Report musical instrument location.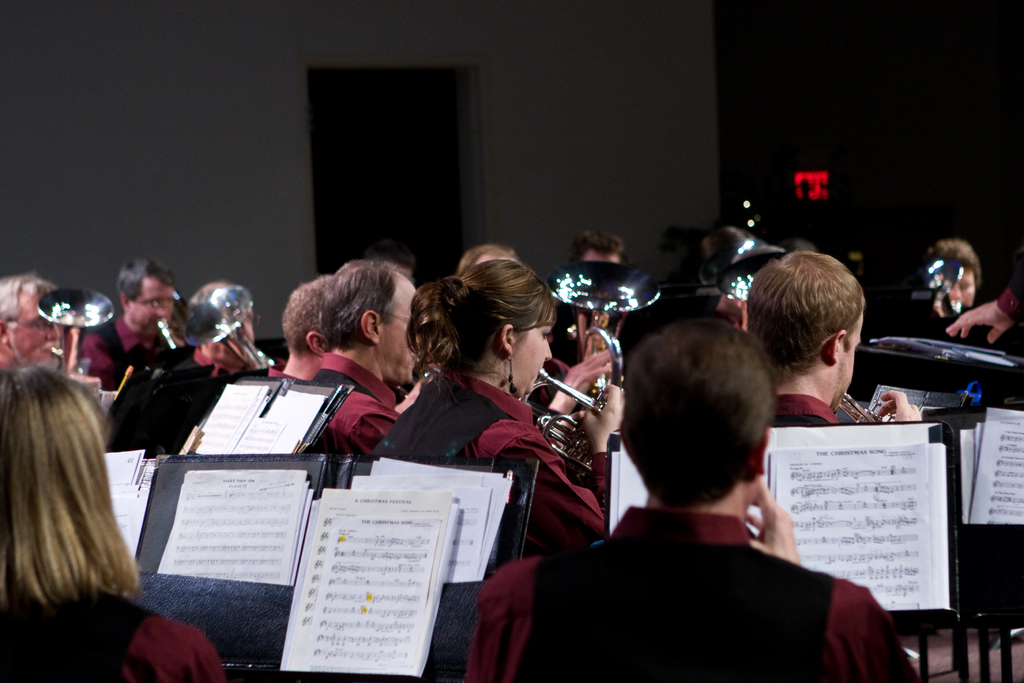
Report: region(922, 245, 973, 322).
